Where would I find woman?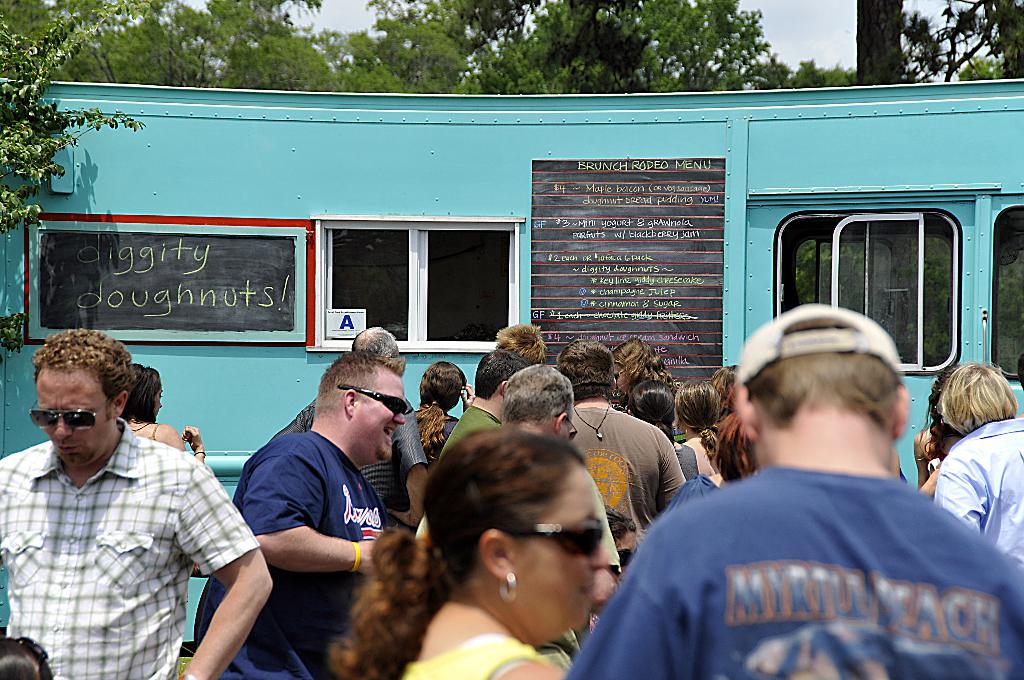
At <region>333, 423, 609, 679</region>.
